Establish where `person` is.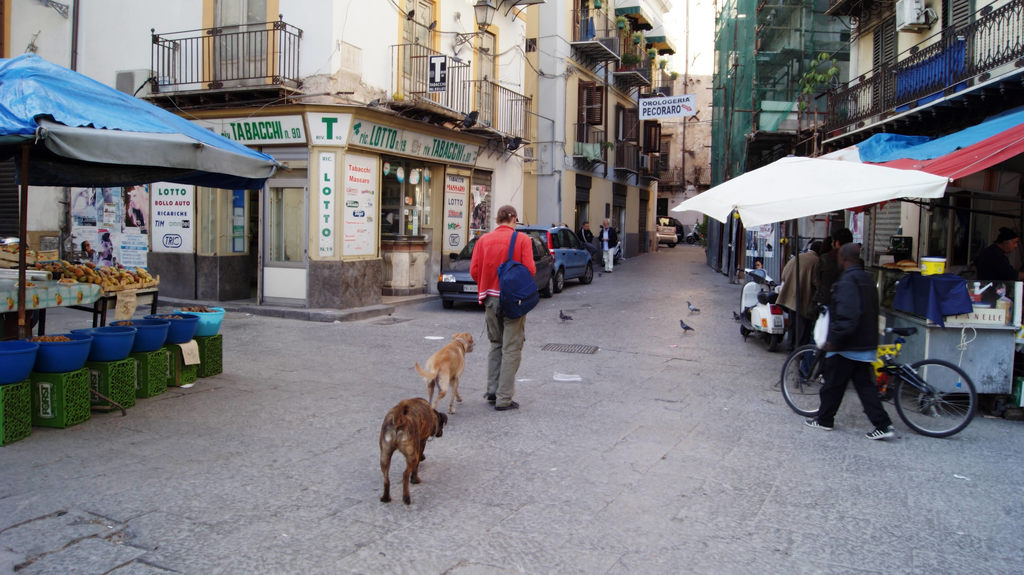
Established at l=976, t=222, r=1016, b=278.
